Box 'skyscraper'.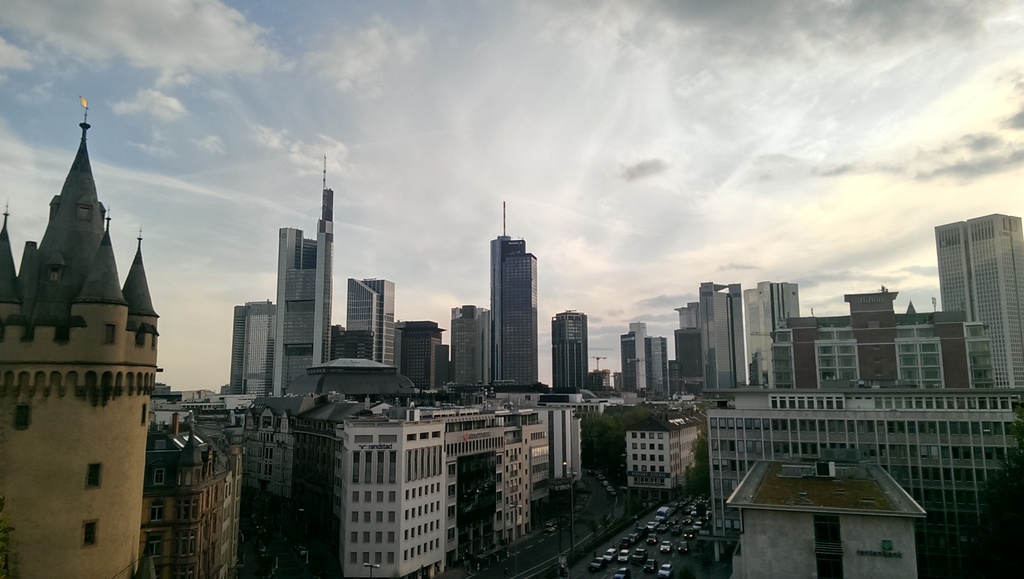
pyautogui.locateOnScreen(211, 186, 401, 401).
